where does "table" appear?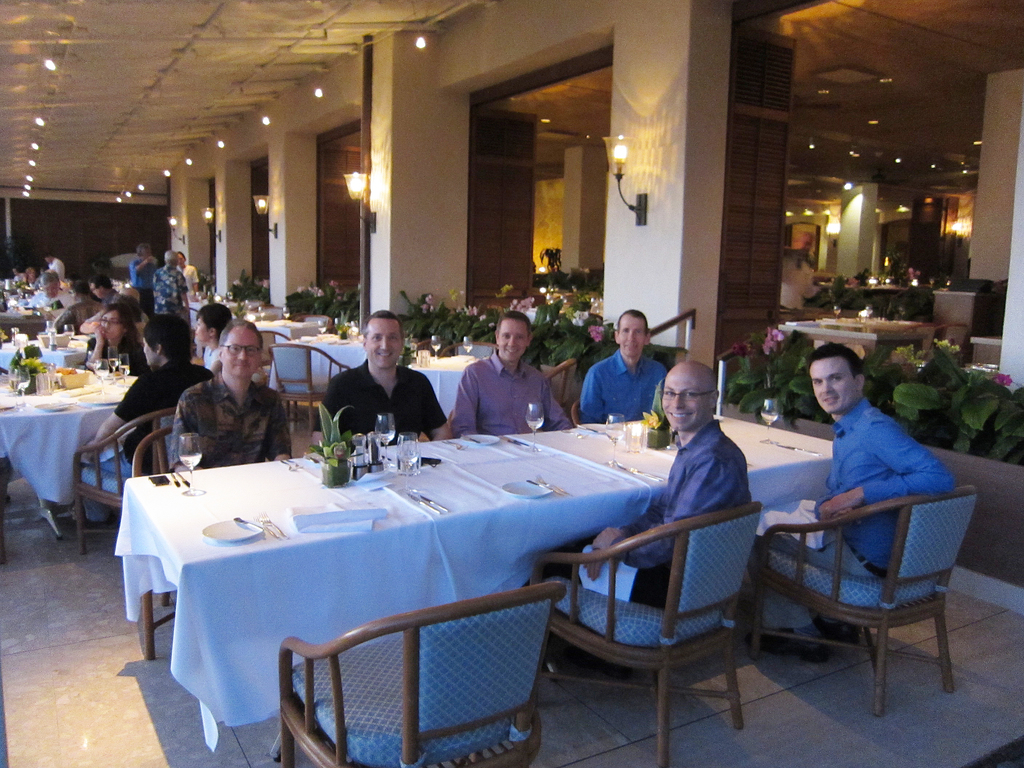
Appears at <bbox>0, 358, 141, 543</bbox>.
